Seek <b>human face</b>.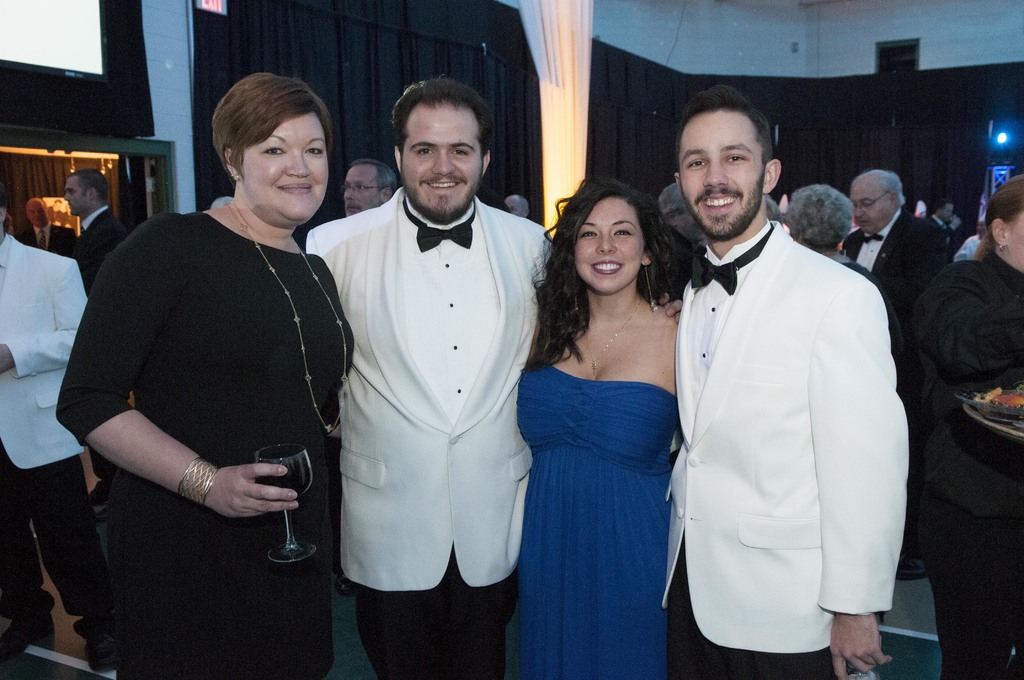
x1=851 y1=182 x2=893 y2=233.
